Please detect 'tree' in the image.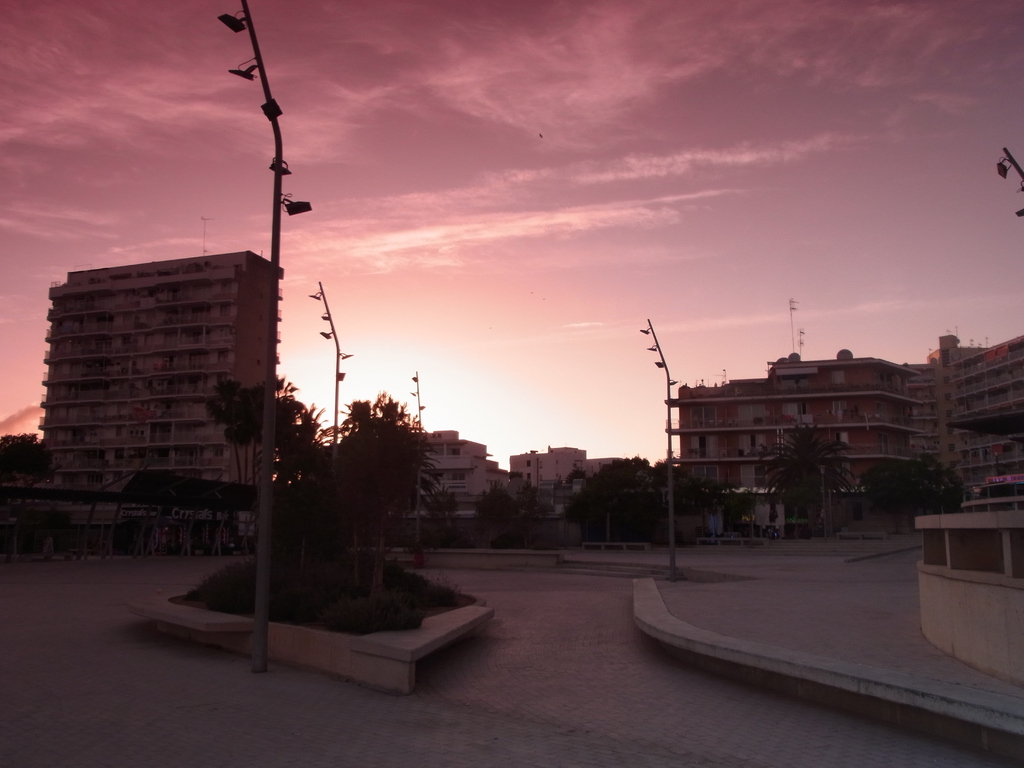
Rect(205, 373, 309, 485).
